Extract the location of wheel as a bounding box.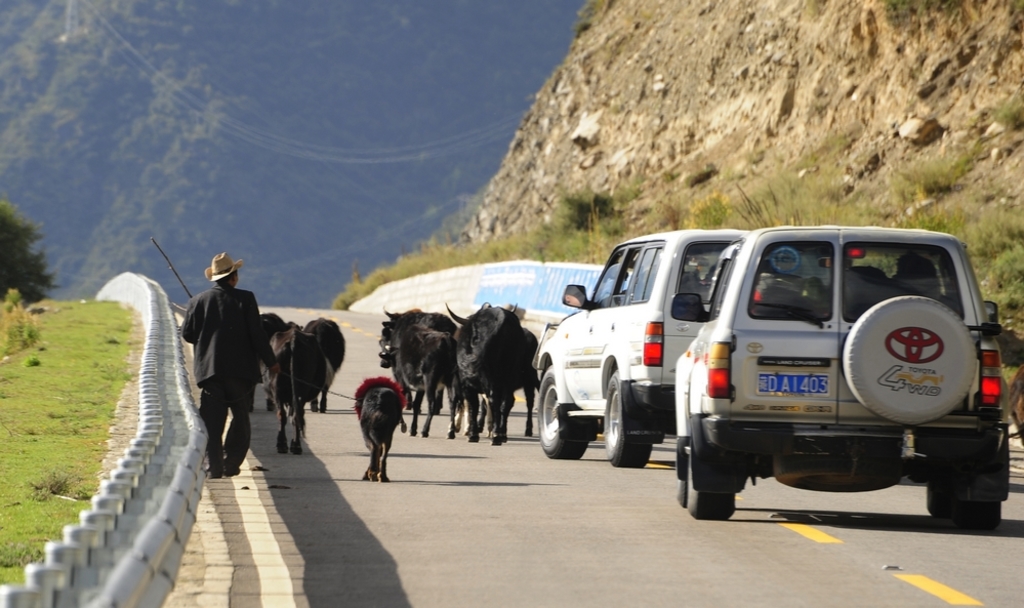
select_region(967, 498, 999, 530).
